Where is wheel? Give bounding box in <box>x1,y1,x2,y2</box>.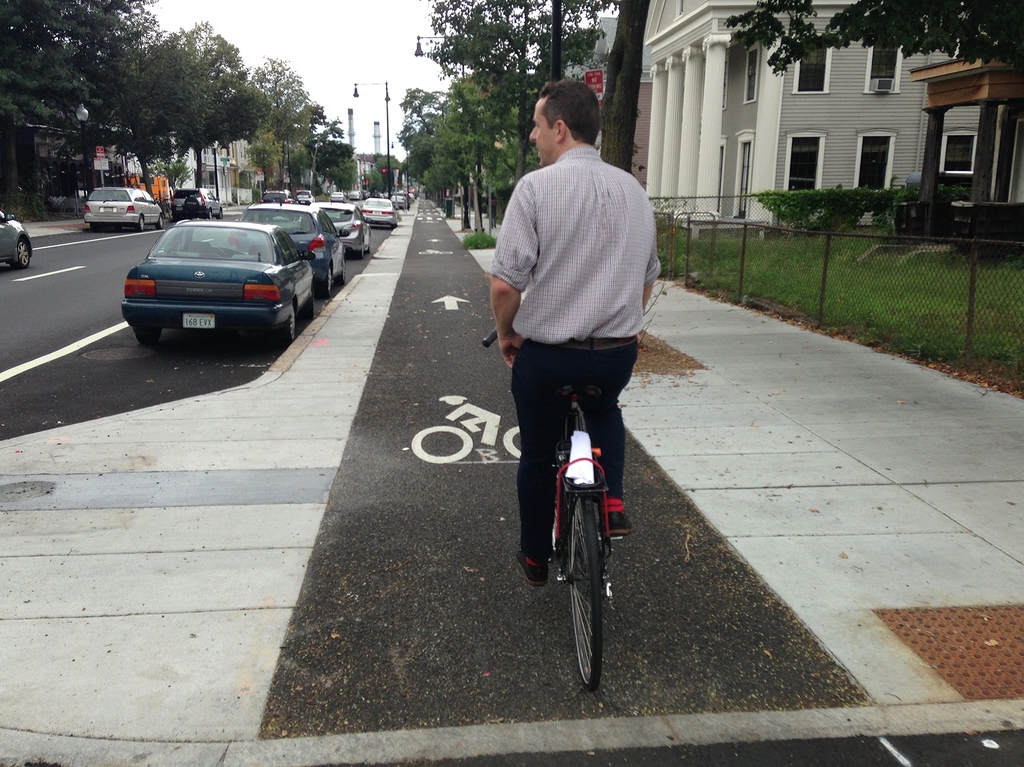
<box>211,209,214,221</box>.
